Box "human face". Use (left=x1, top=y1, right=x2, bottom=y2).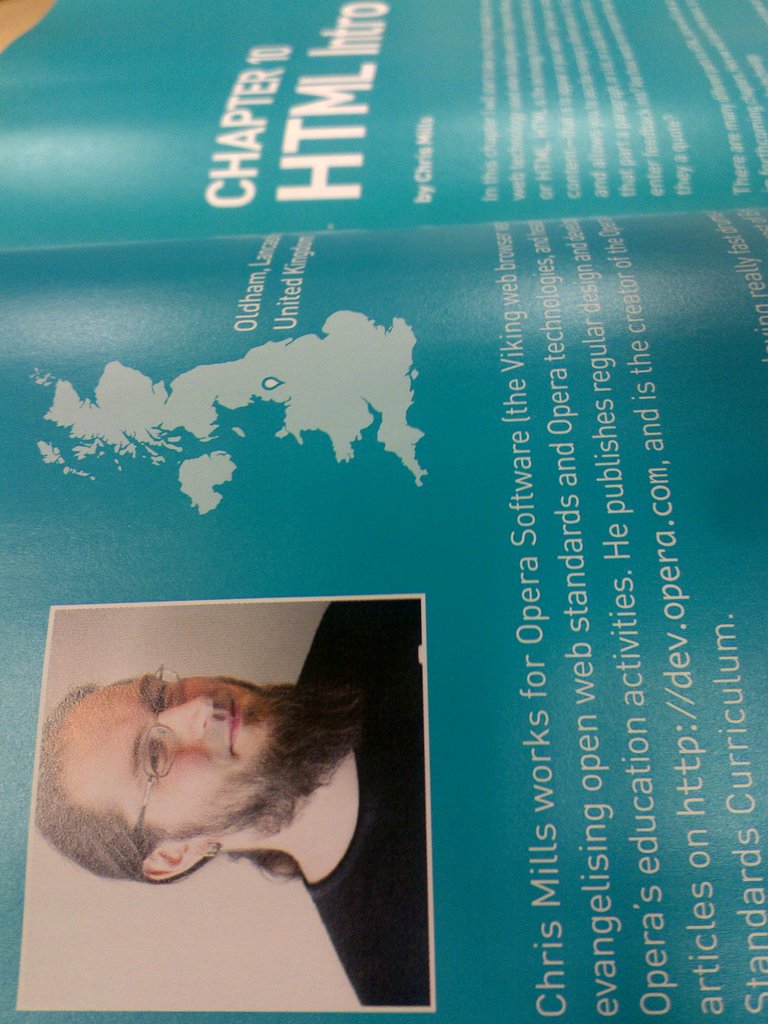
(left=66, top=669, right=280, bottom=845).
